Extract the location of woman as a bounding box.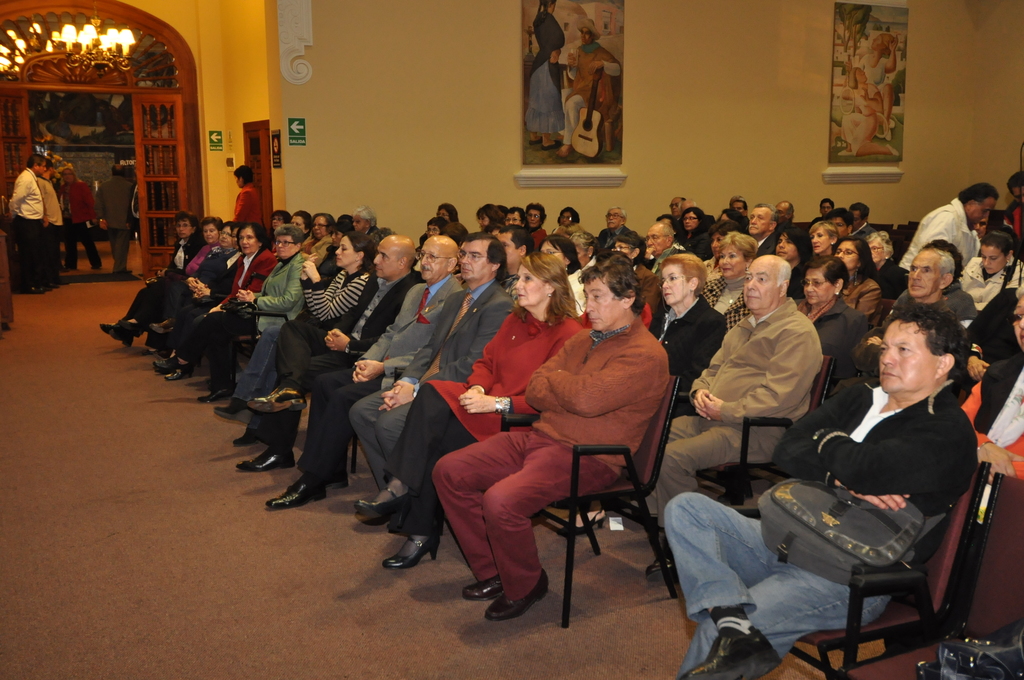
772,223,824,305.
